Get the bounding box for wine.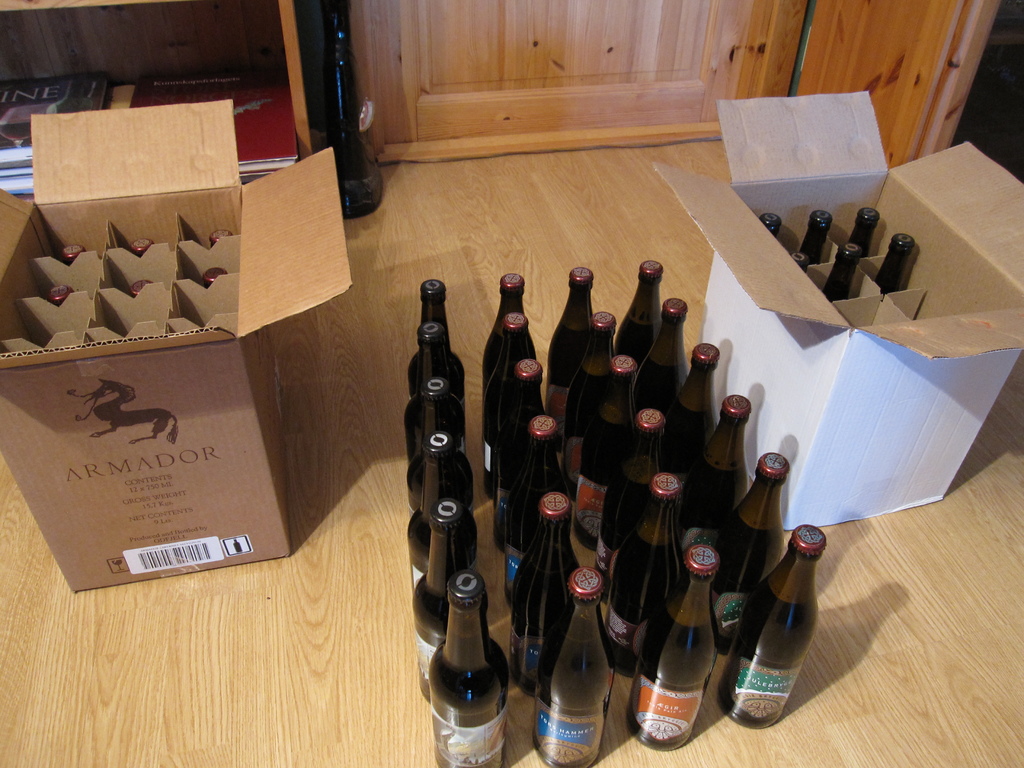
(433, 570, 504, 767).
